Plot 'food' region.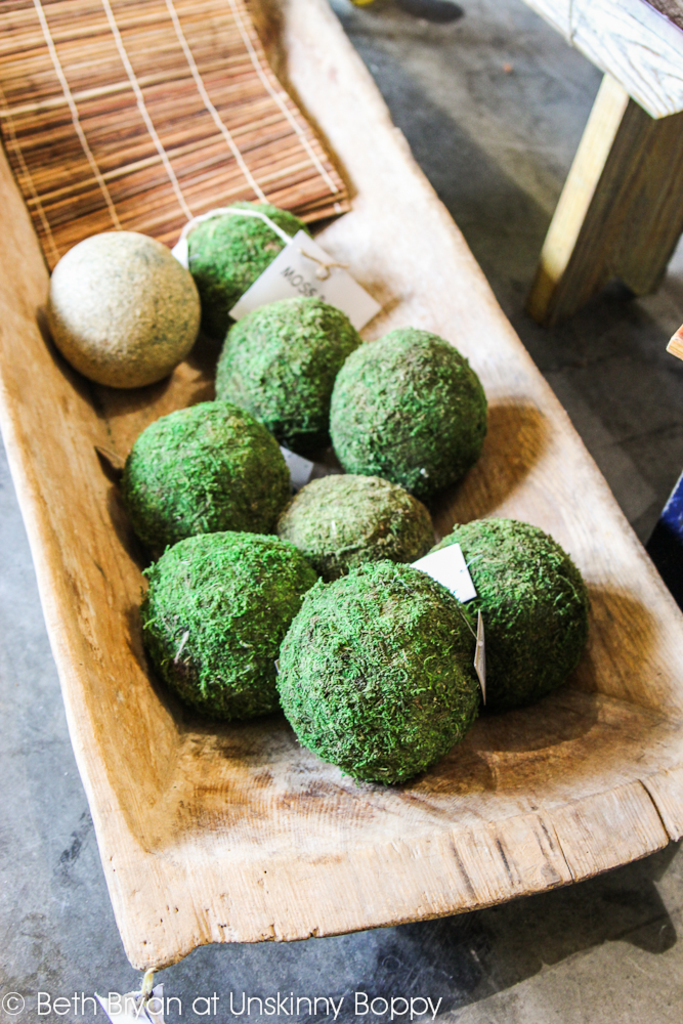
Plotted at 278,556,479,778.
